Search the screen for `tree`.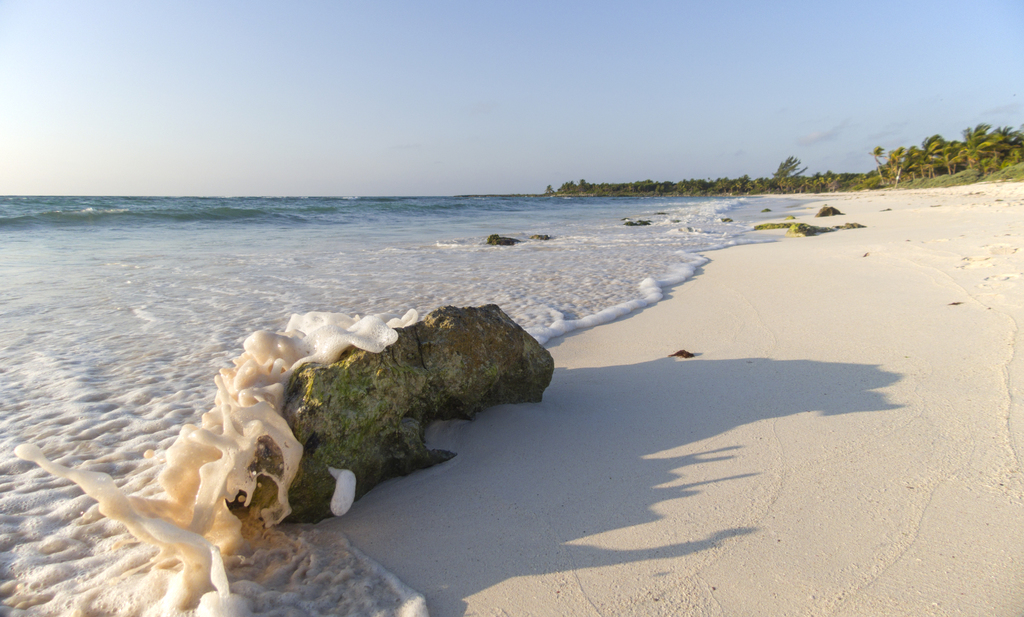
Found at bbox(961, 122, 1001, 165).
